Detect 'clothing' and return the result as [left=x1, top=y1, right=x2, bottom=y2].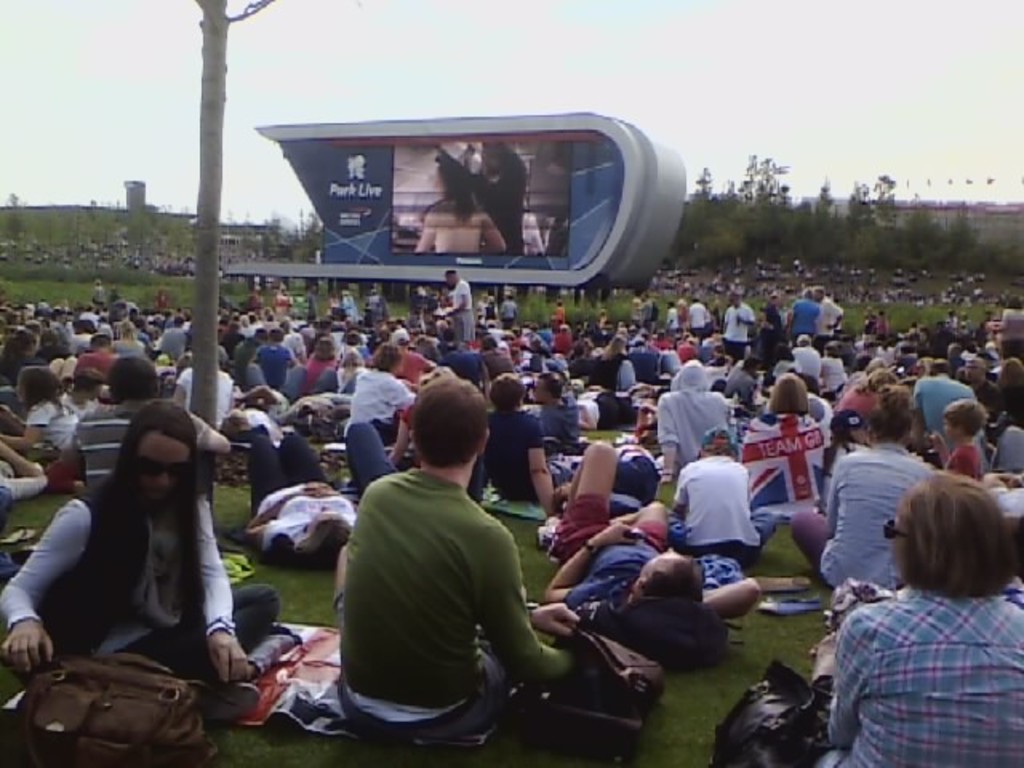
[left=450, top=283, right=470, bottom=341].
